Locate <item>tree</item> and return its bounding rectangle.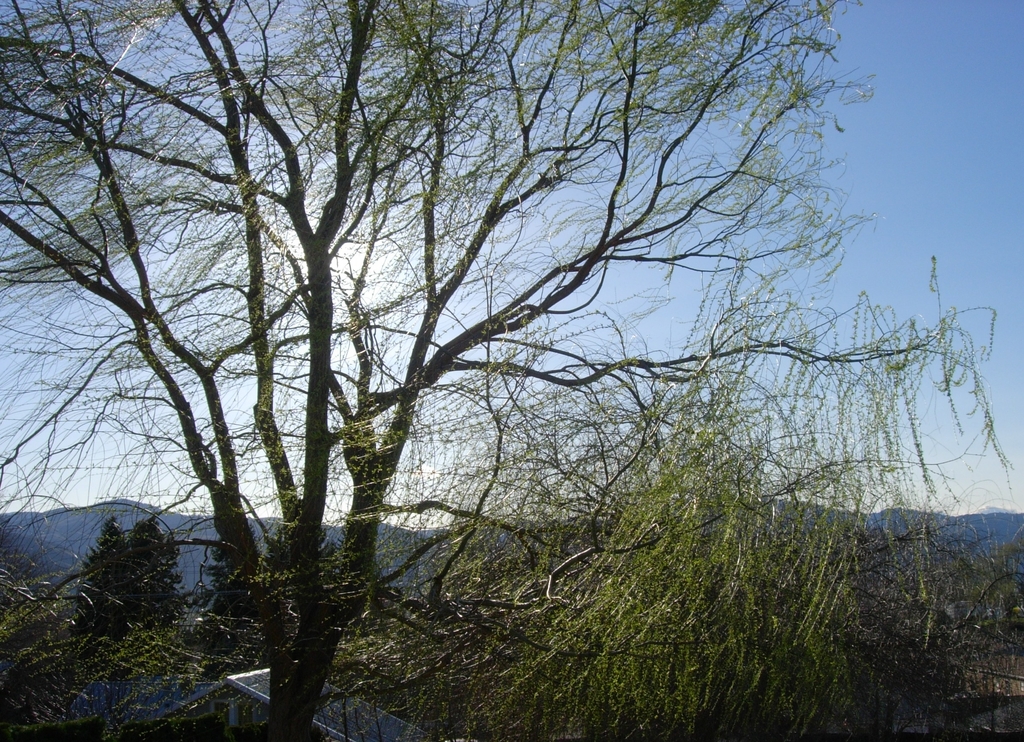
left=69, top=512, right=193, bottom=638.
